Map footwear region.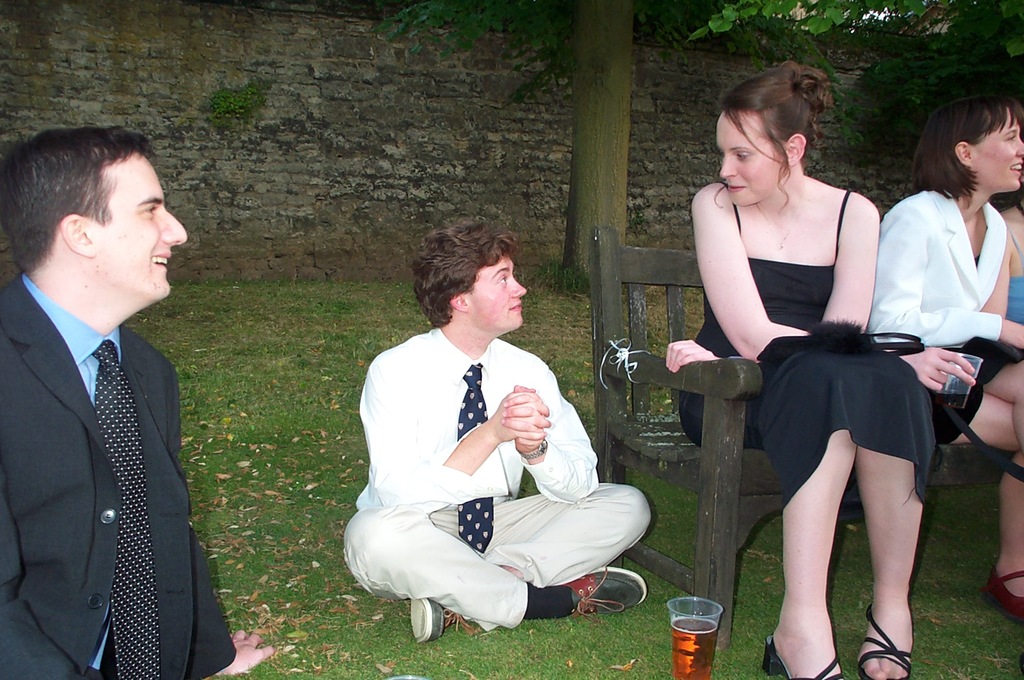
Mapped to [985, 561, 1023, 624].
